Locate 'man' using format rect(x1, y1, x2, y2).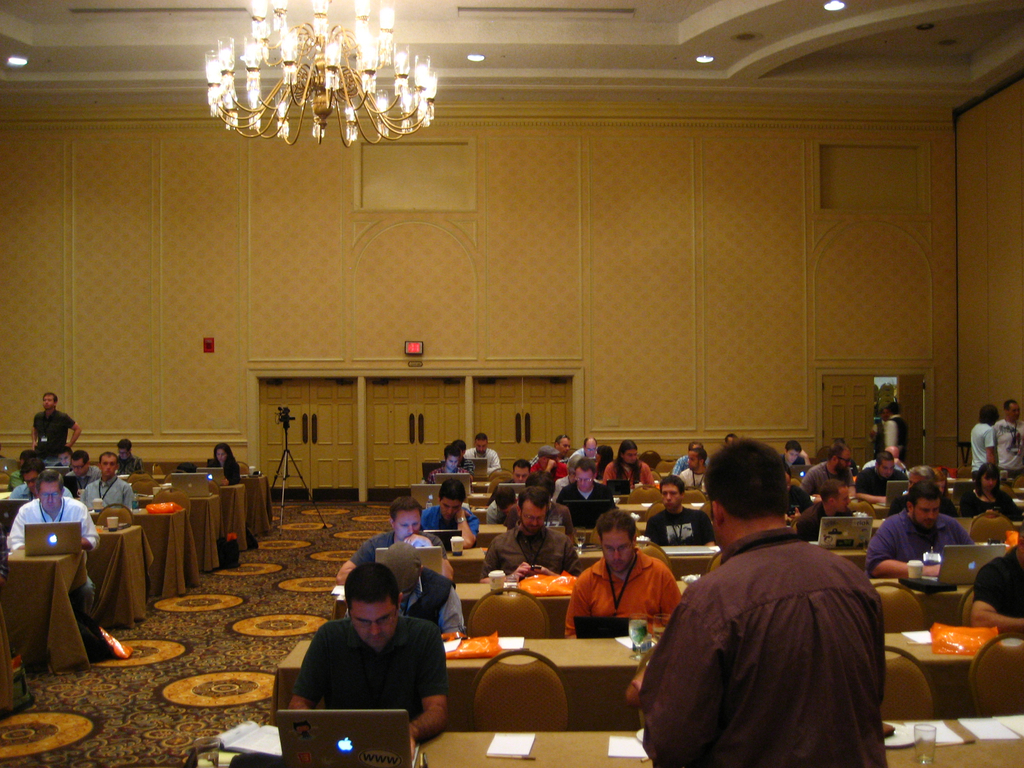
rect(595, 446, 612, 481).
